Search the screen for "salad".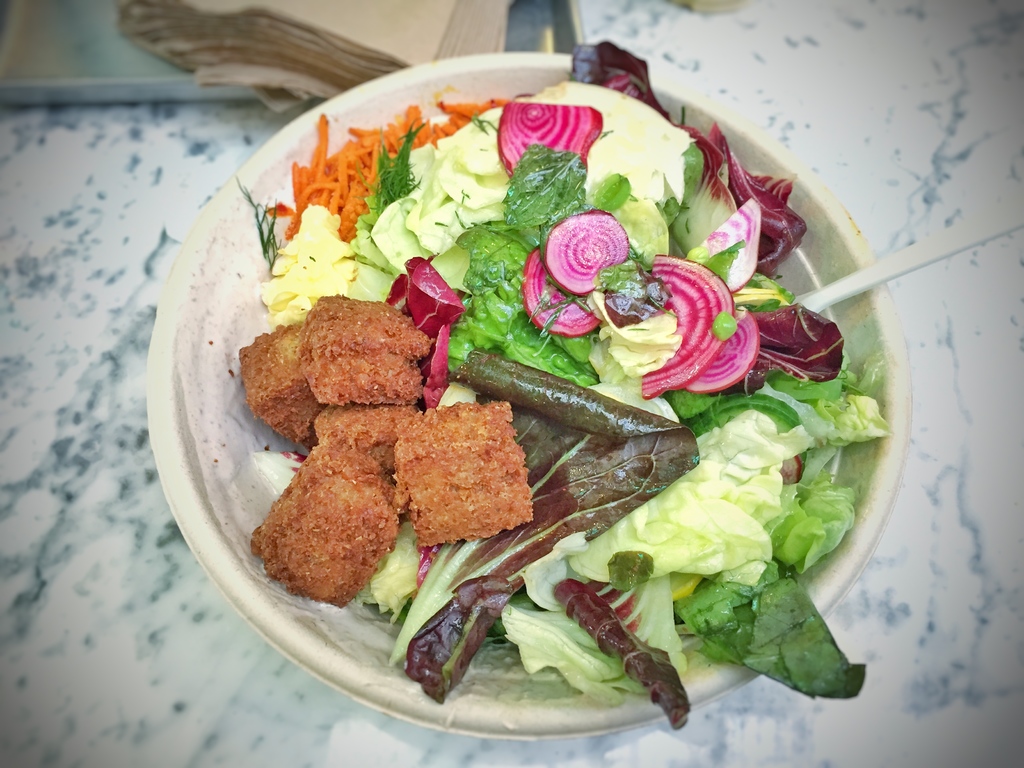
Found at 200 35 911 755.
